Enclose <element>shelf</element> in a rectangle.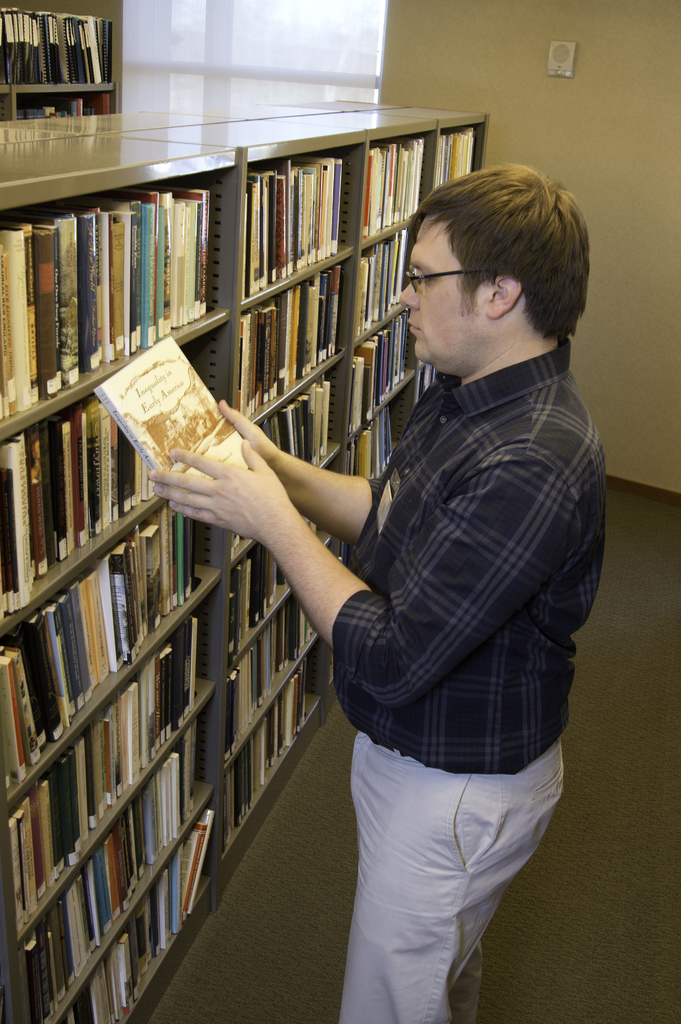
<bbox>0, 0, 122, 113</bbox>.
